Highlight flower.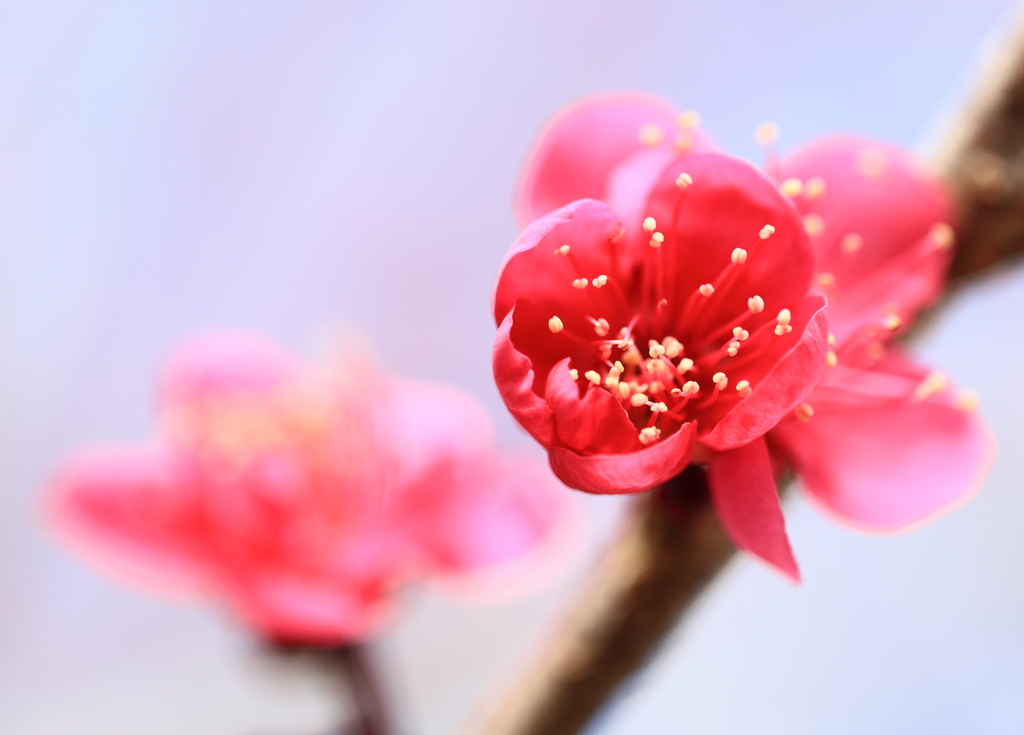
Highlighted region: l=47, t=311, r=556, b=657.
